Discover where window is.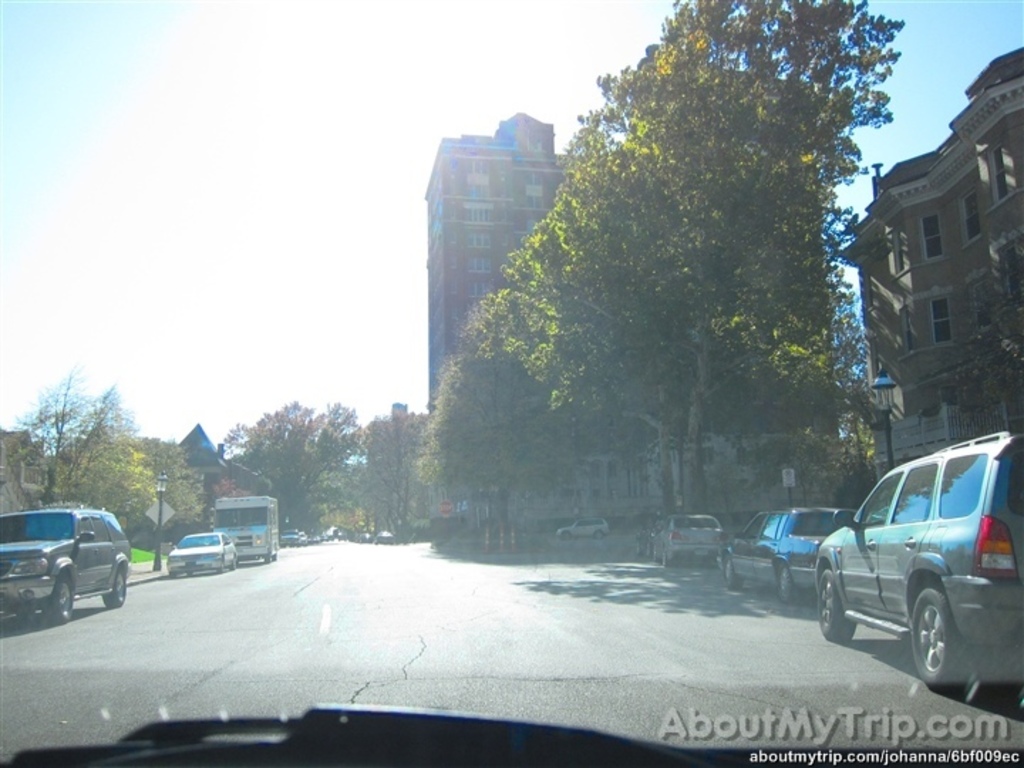
Discovered at bbox=[905, 210, 942, 263].
